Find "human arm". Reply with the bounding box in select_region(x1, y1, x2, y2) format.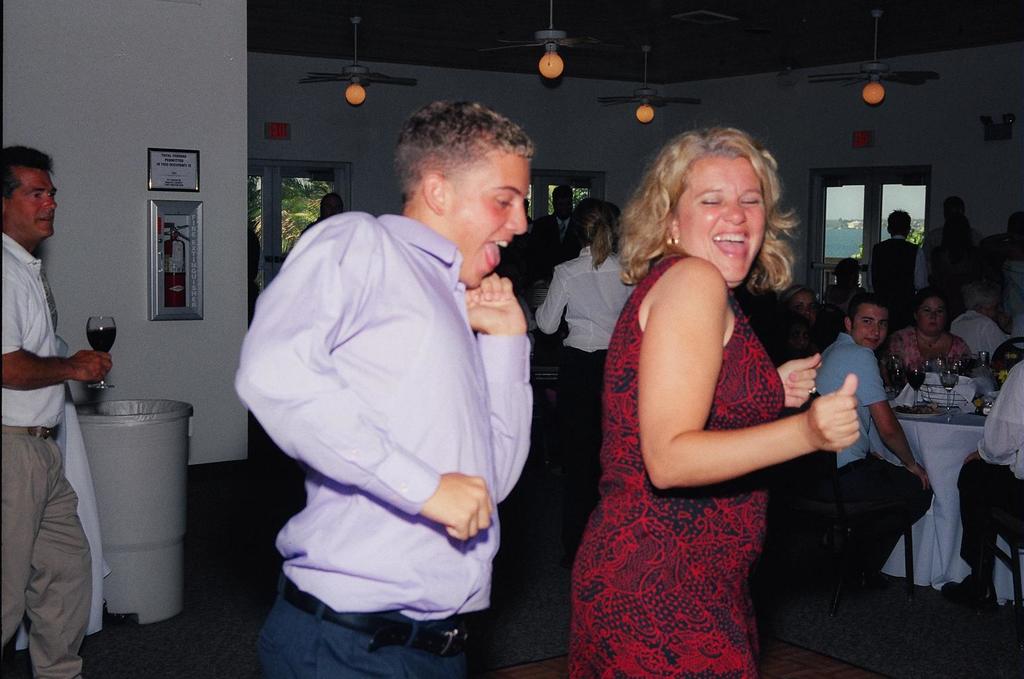
select_region(459, 269, 533, 506).
